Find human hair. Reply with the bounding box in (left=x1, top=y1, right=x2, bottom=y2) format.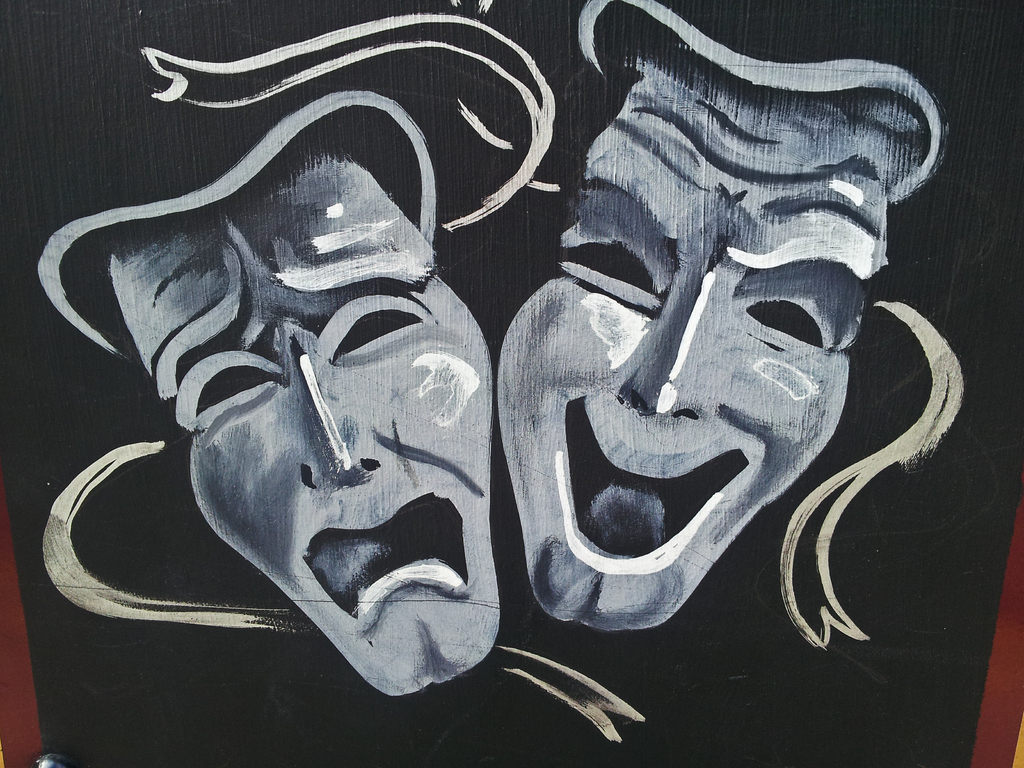
(left=70, top=102, right=417, bottom=328).
